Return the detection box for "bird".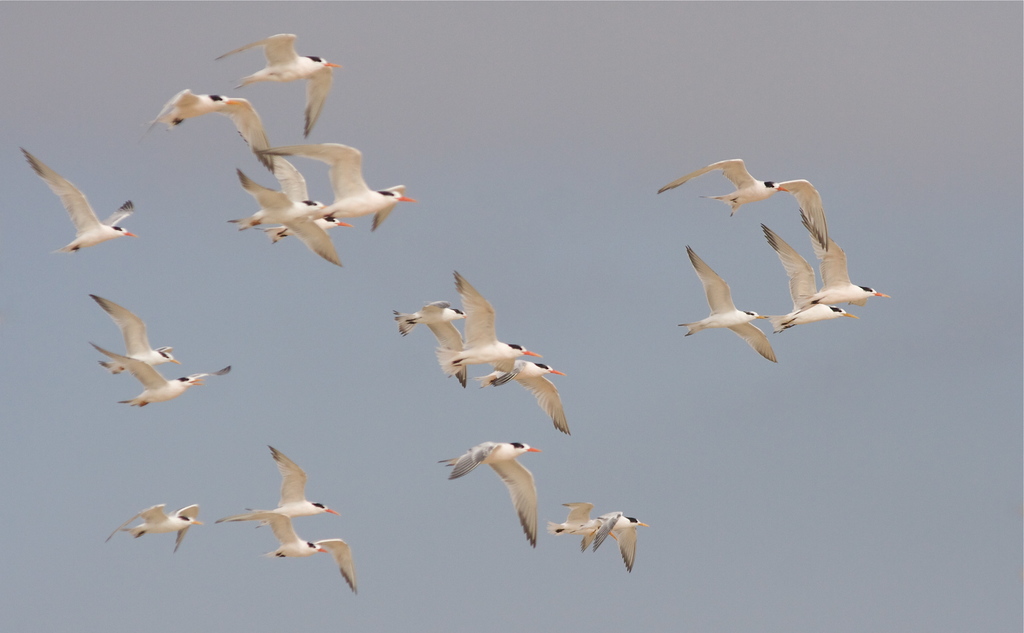
BBox(490, 358, 566, 433).
